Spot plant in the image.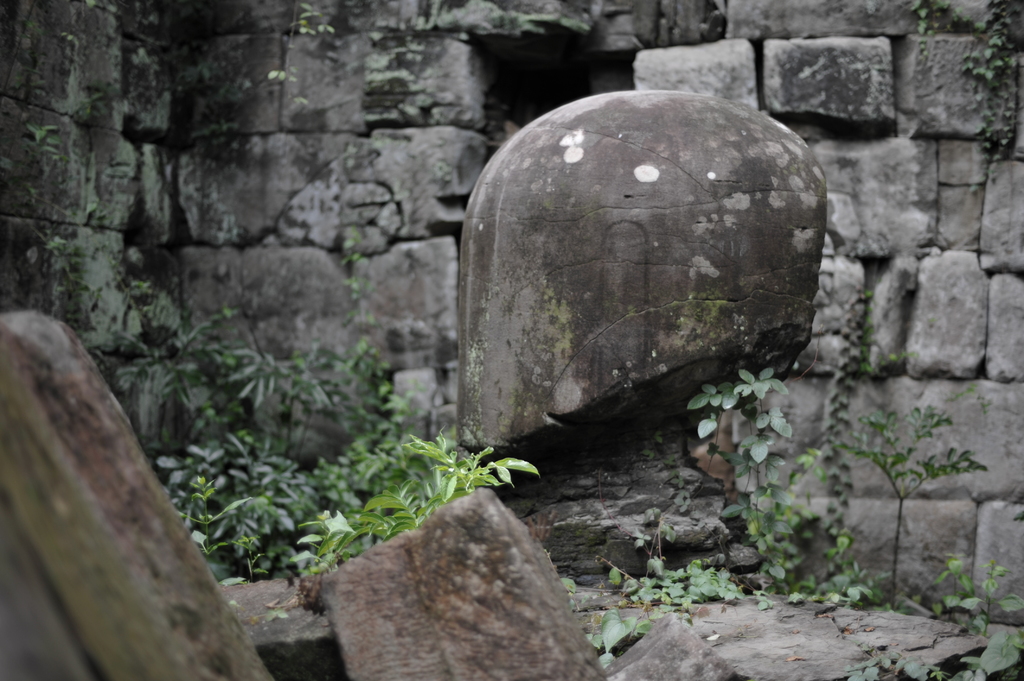
plant found at locate(810, 296, 911, 437).
